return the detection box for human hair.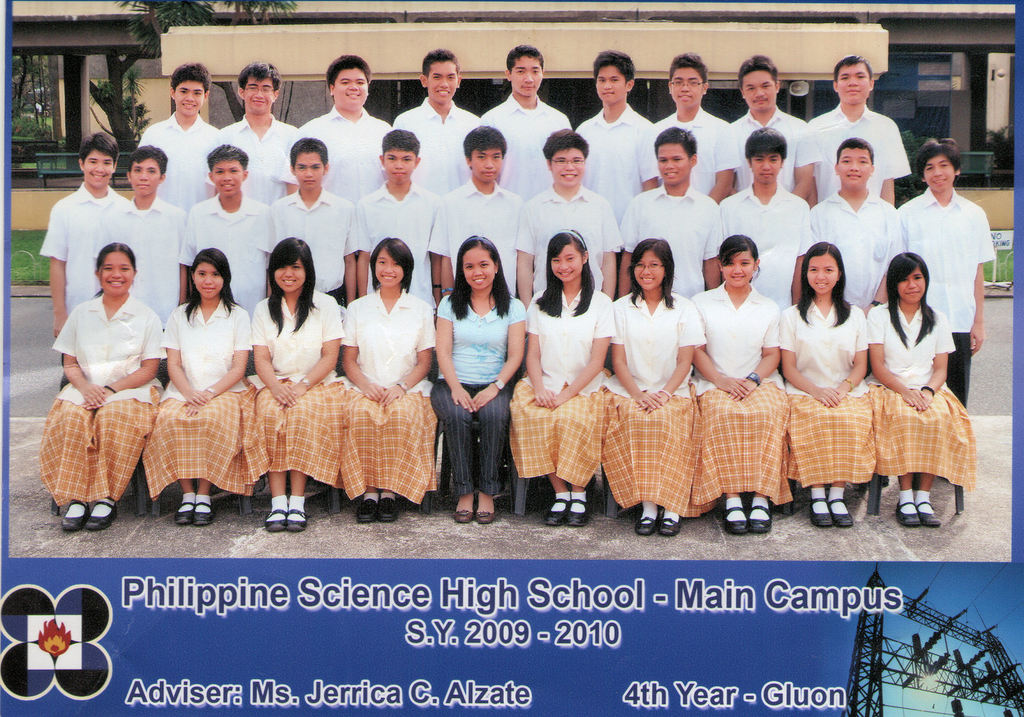
x1=836 y1=137 x2=875 y2=166.
